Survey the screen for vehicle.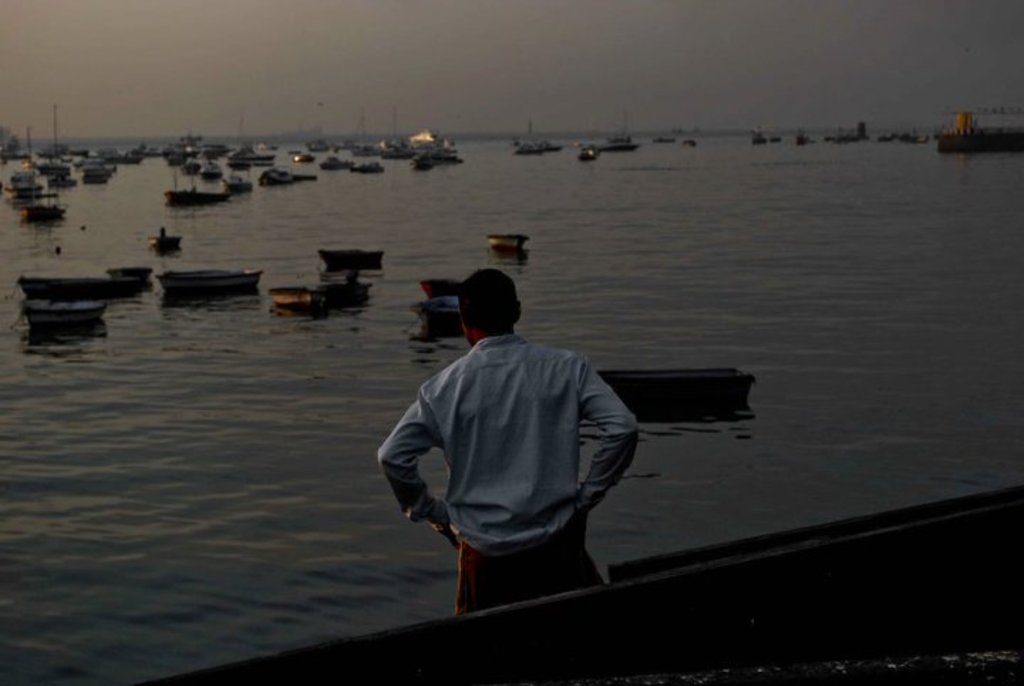
Survey found: (407, 296, 462, 326).
